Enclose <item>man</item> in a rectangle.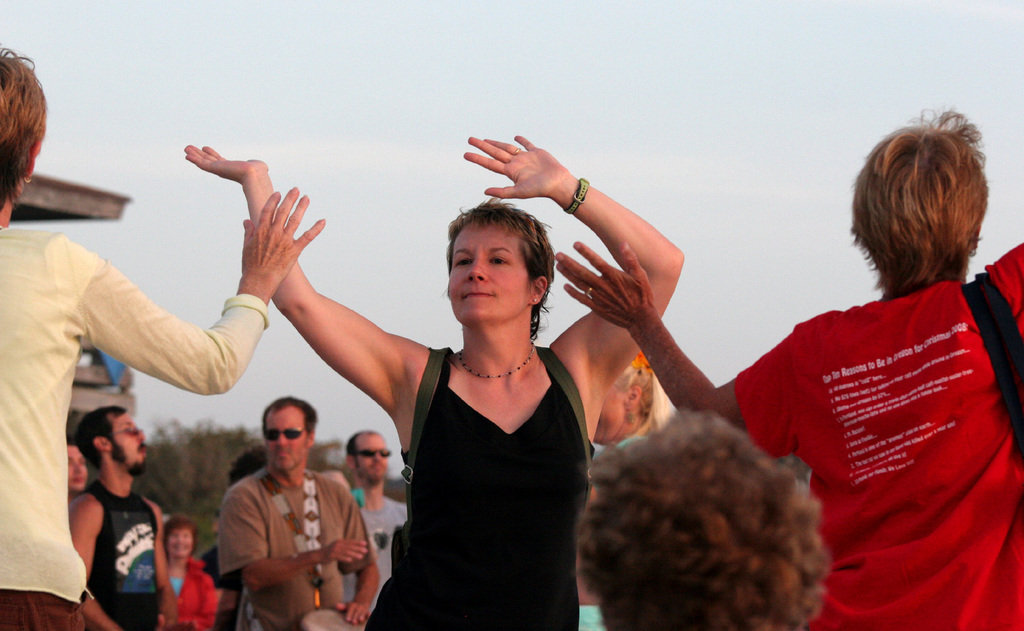
box(349, 427, 410, 600).
